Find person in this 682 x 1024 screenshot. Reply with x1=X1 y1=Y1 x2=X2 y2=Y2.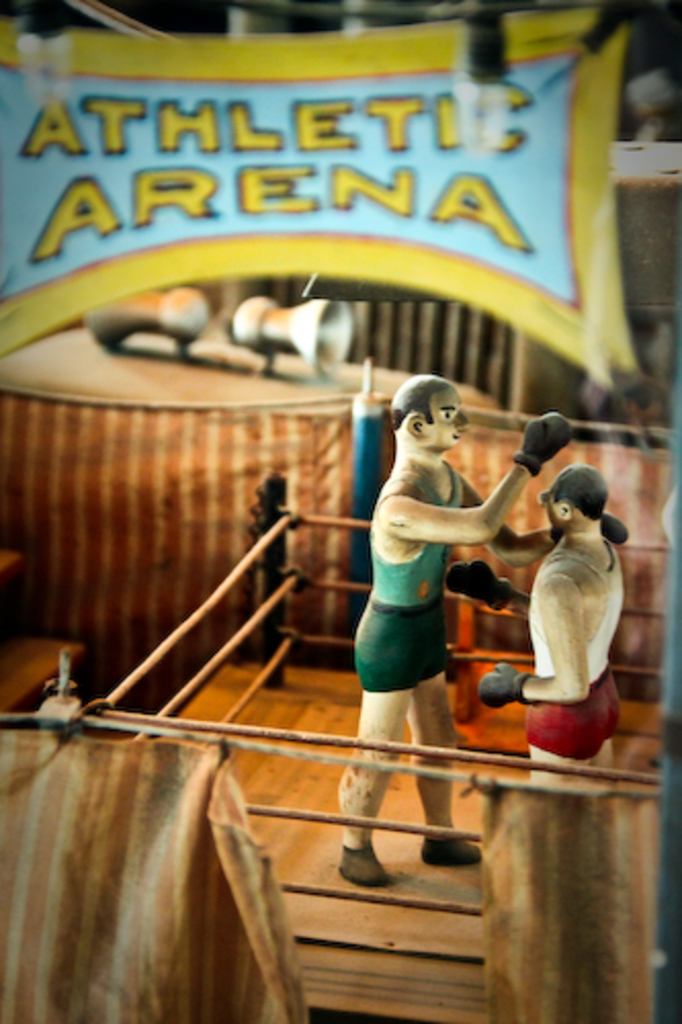
x1=438 y1=459 x2=635 y2=791.
